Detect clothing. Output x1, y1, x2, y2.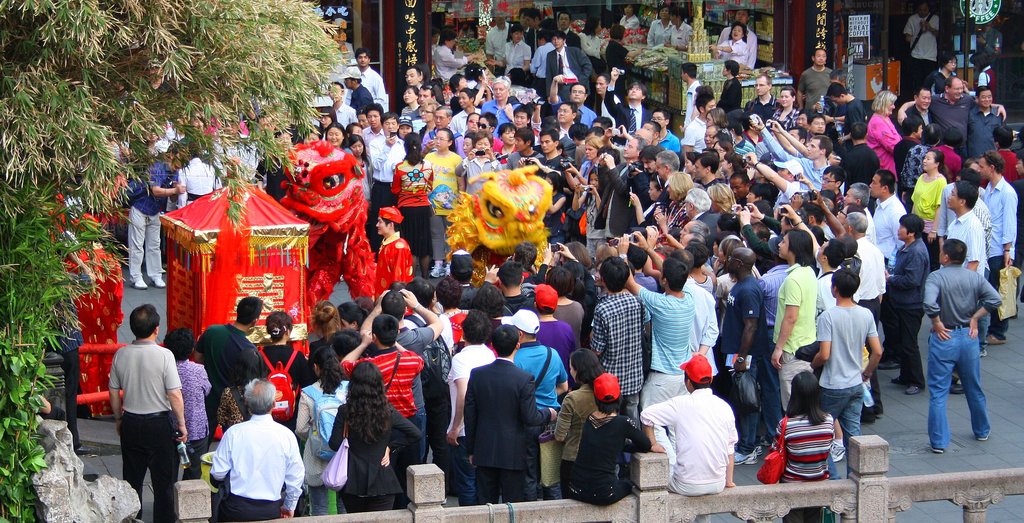
604, 96, 618, 128.
